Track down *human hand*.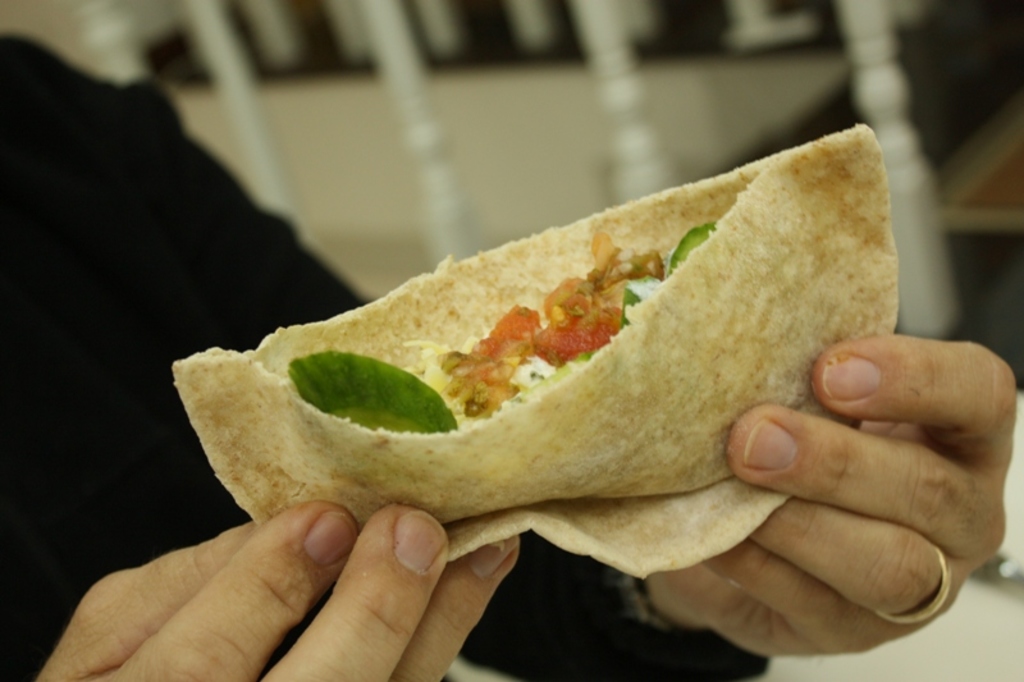
Tracked to Rect(643, 328, 1018, 663).
